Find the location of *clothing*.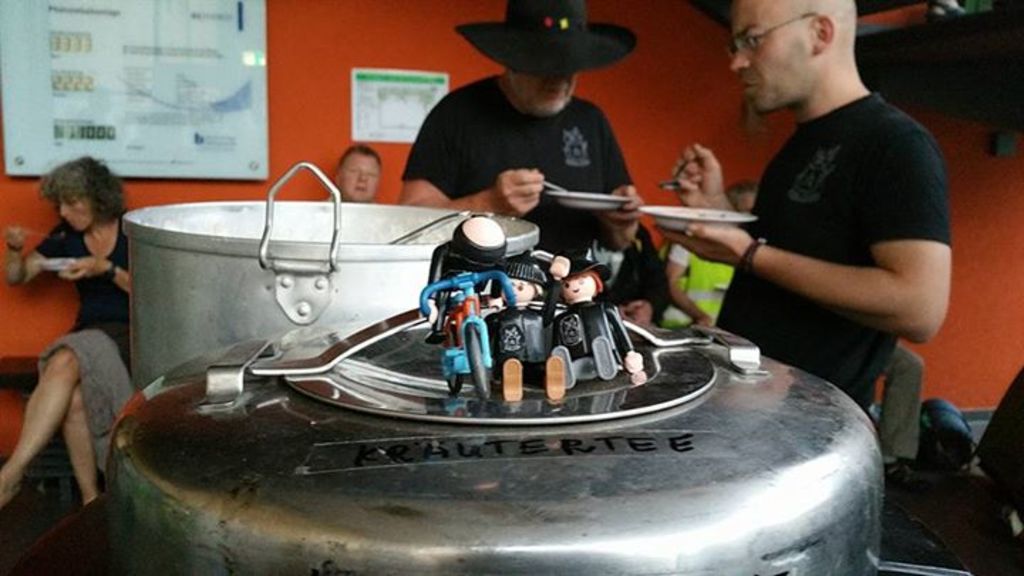
Location: 36:212:129:471.
